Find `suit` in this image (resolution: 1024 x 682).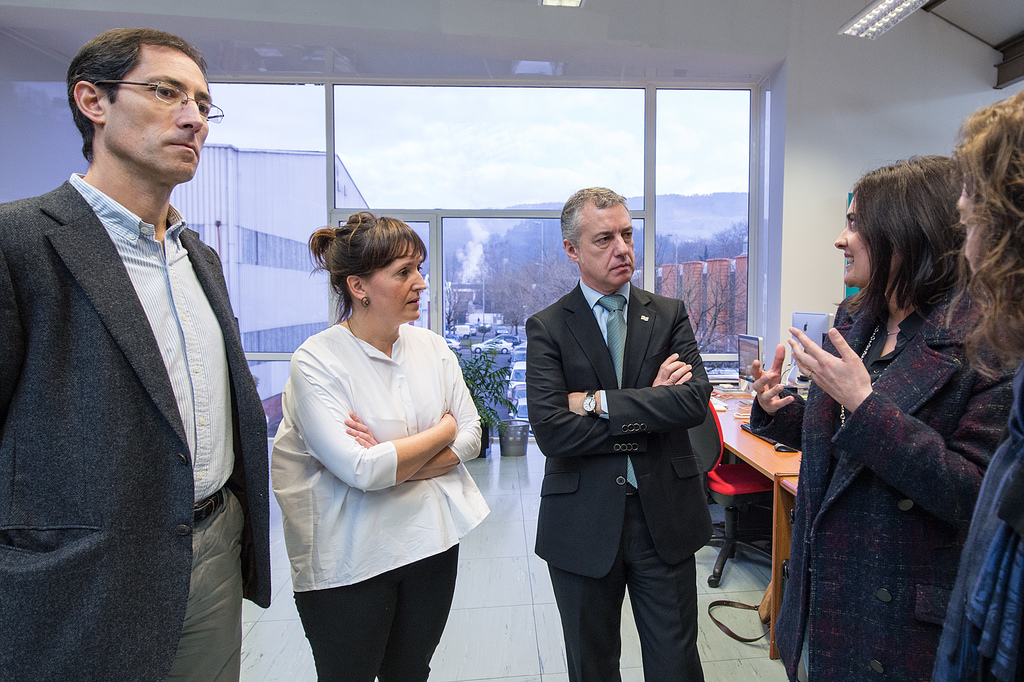
<box>527,219,714,587</box>.
